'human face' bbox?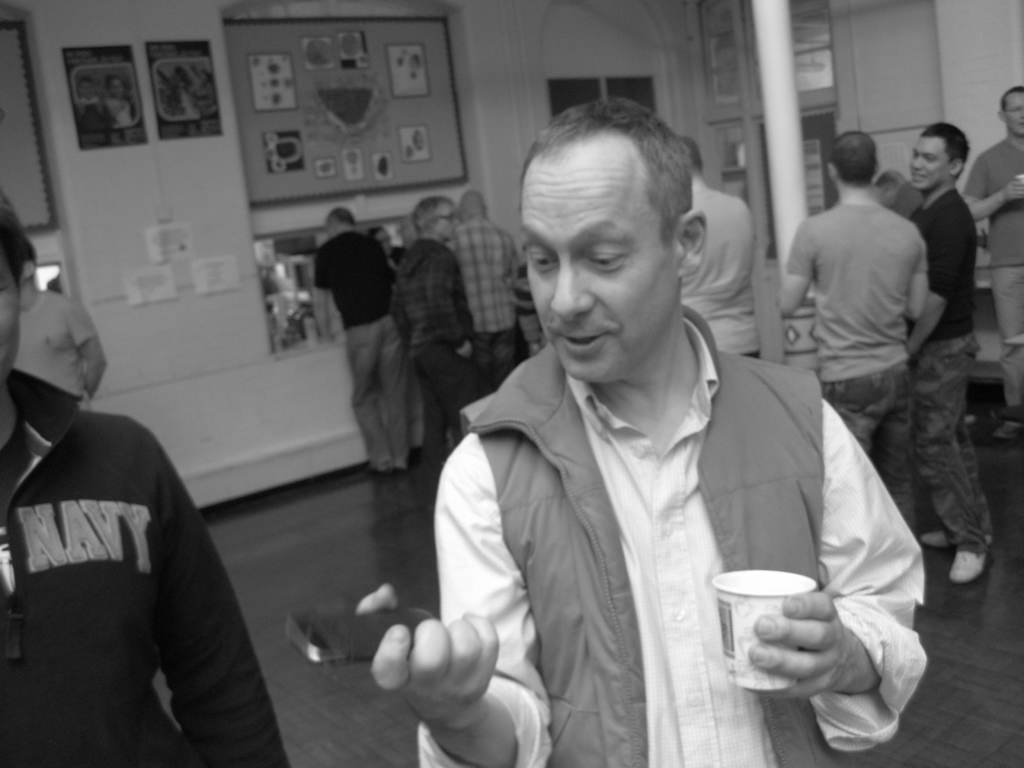
BBox(520, 132, 678, 386)
